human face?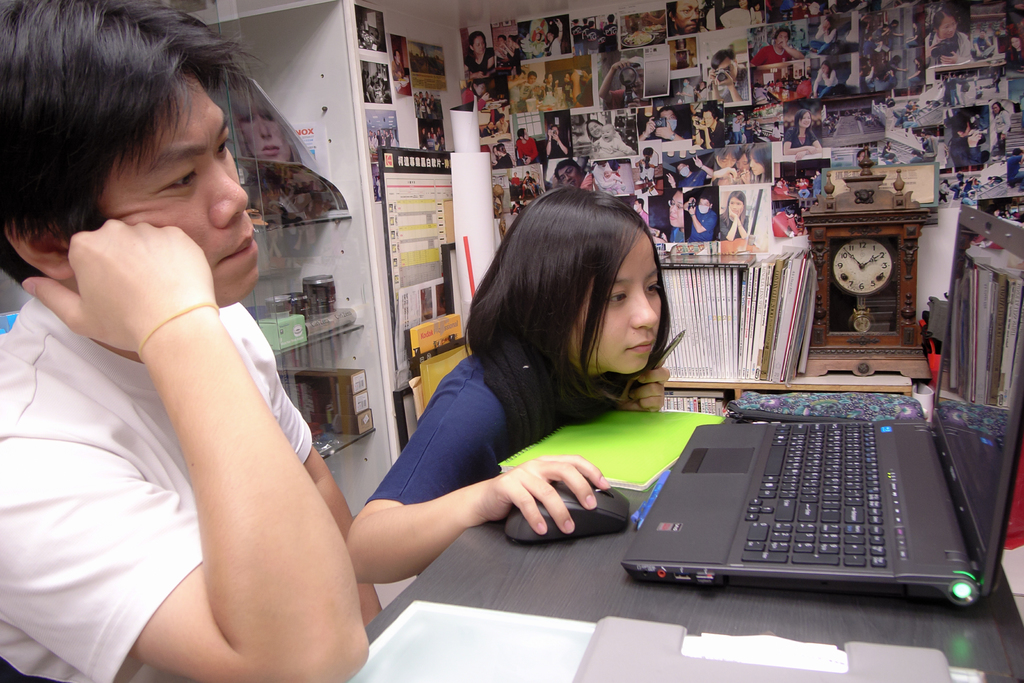
bbox(557, 167, 579, 184)
